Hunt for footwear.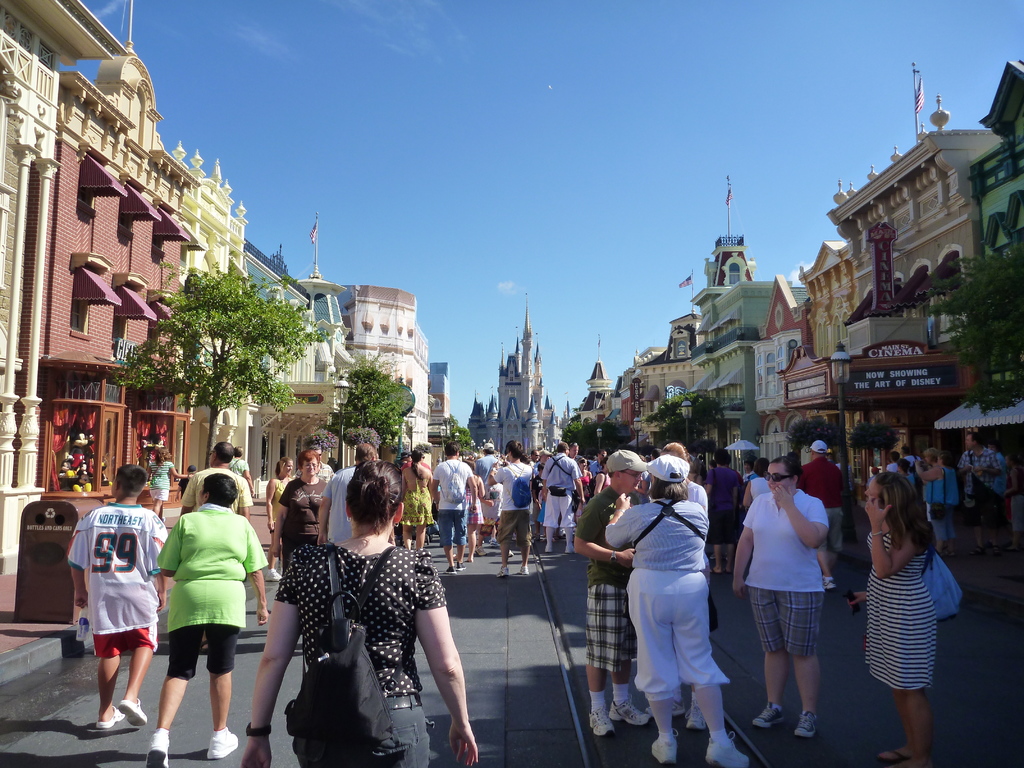
Hunted down at bbox=[585, 708, 616, 738].
